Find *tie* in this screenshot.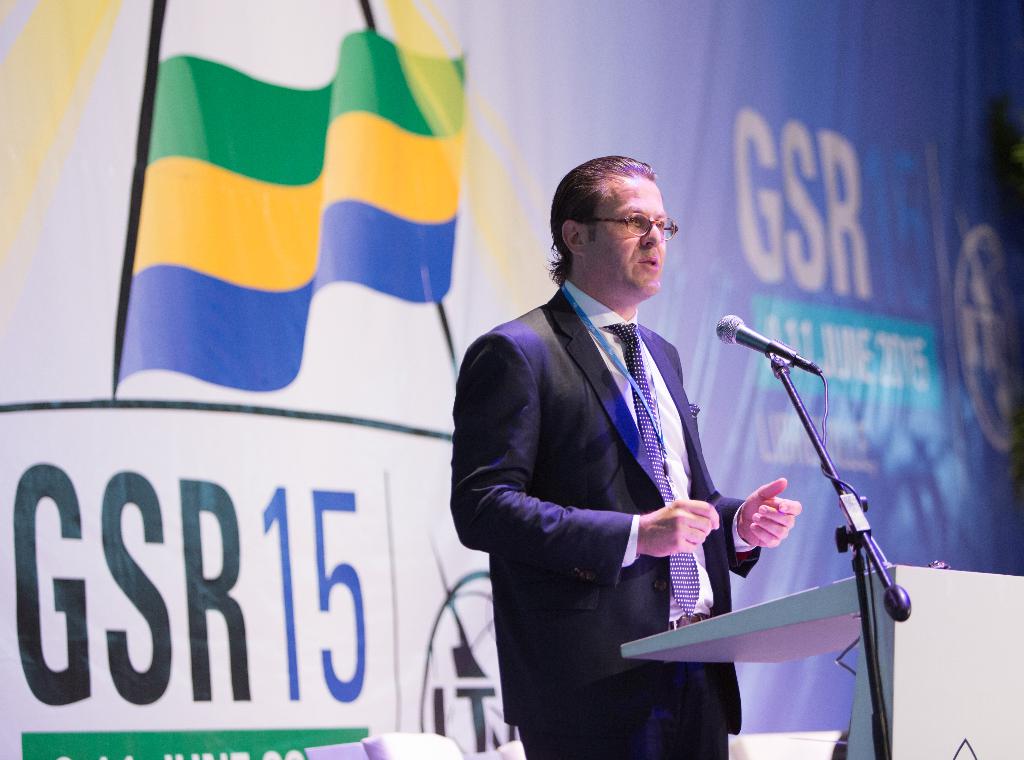
The bounding box for *tie* is x1=604, y1=324, x2=700, y2=615.
